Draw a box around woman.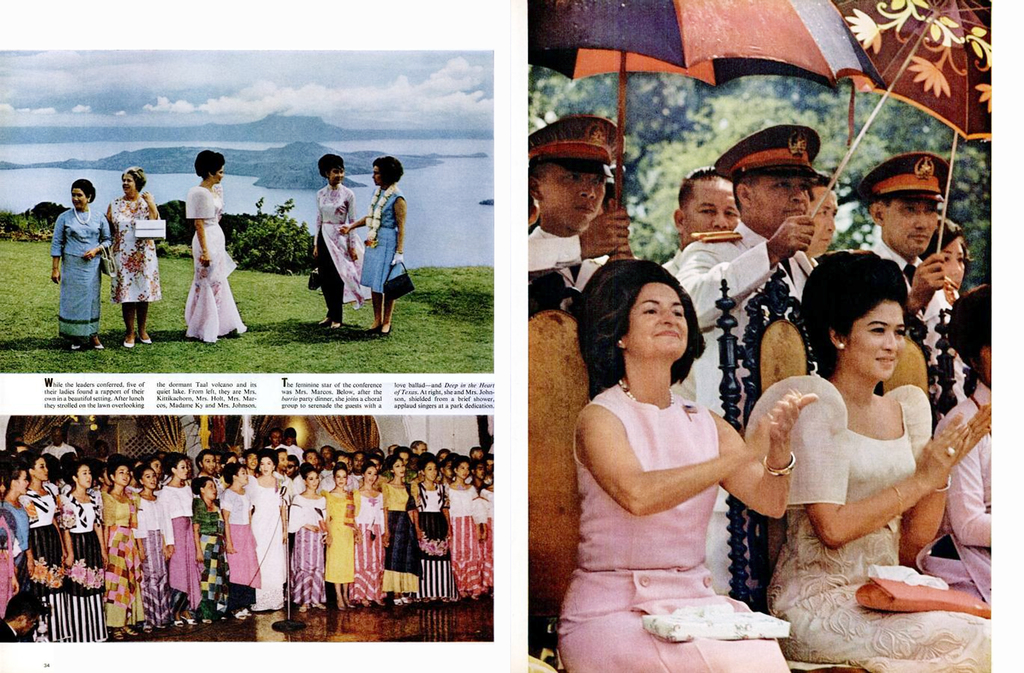
(left=441, top=457, right=484, bottom=597).
